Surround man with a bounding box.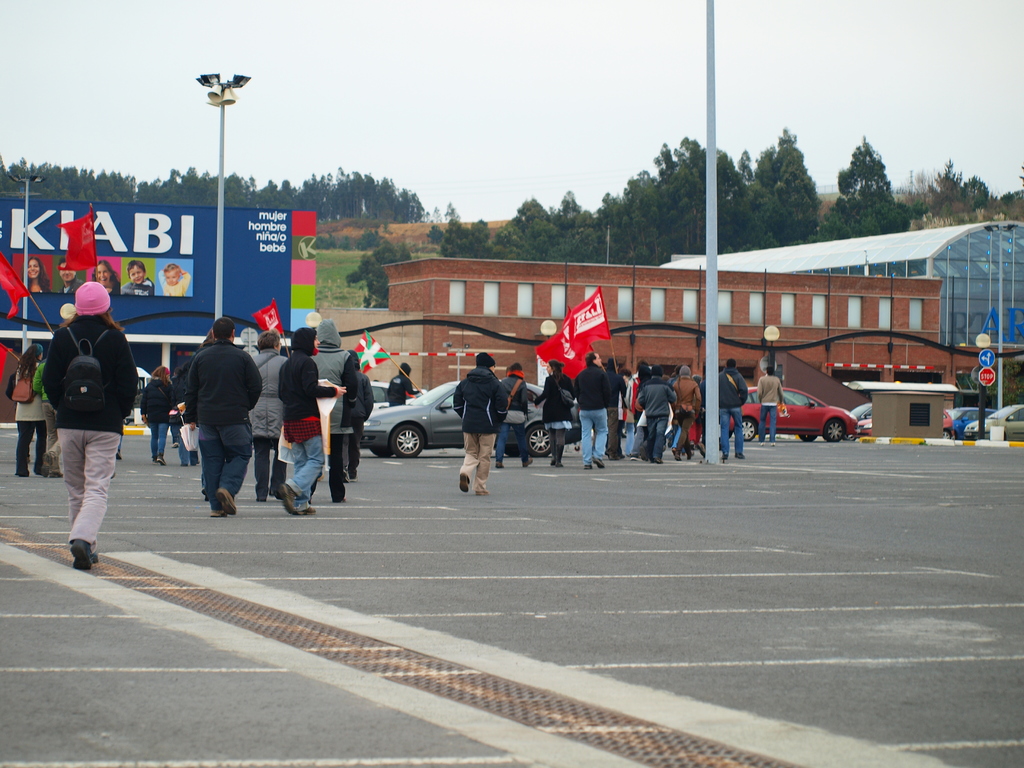
select_region(756, 365, 784, 444).
